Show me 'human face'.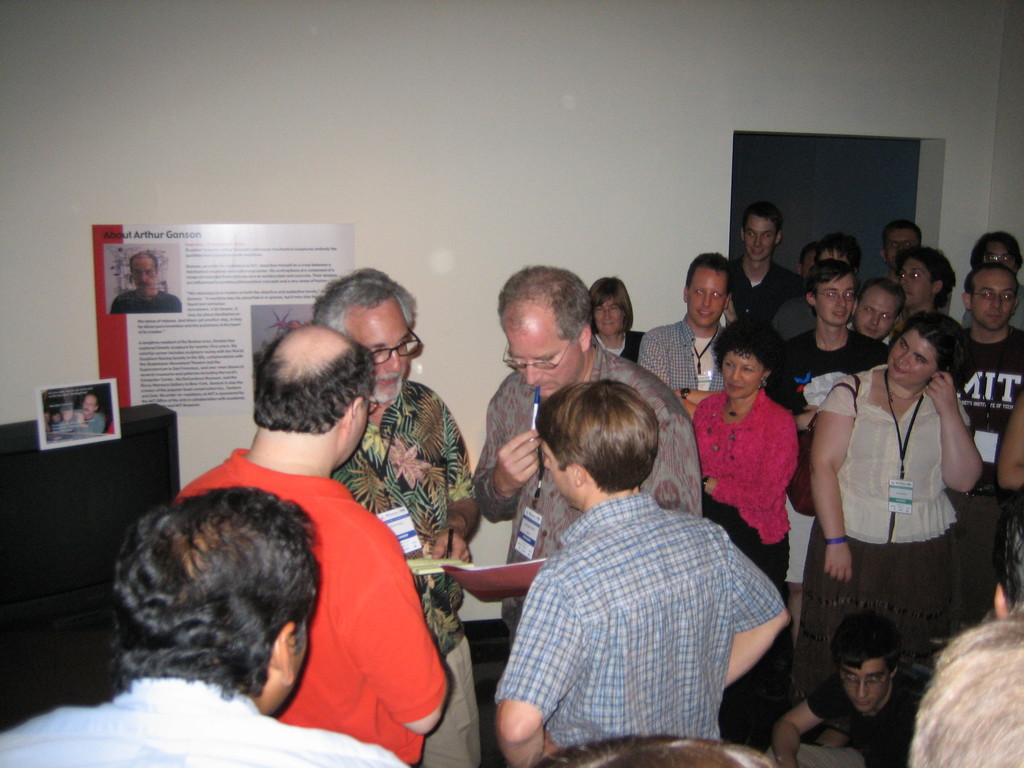
'human face' is here: [837, 652, 890, 710].
